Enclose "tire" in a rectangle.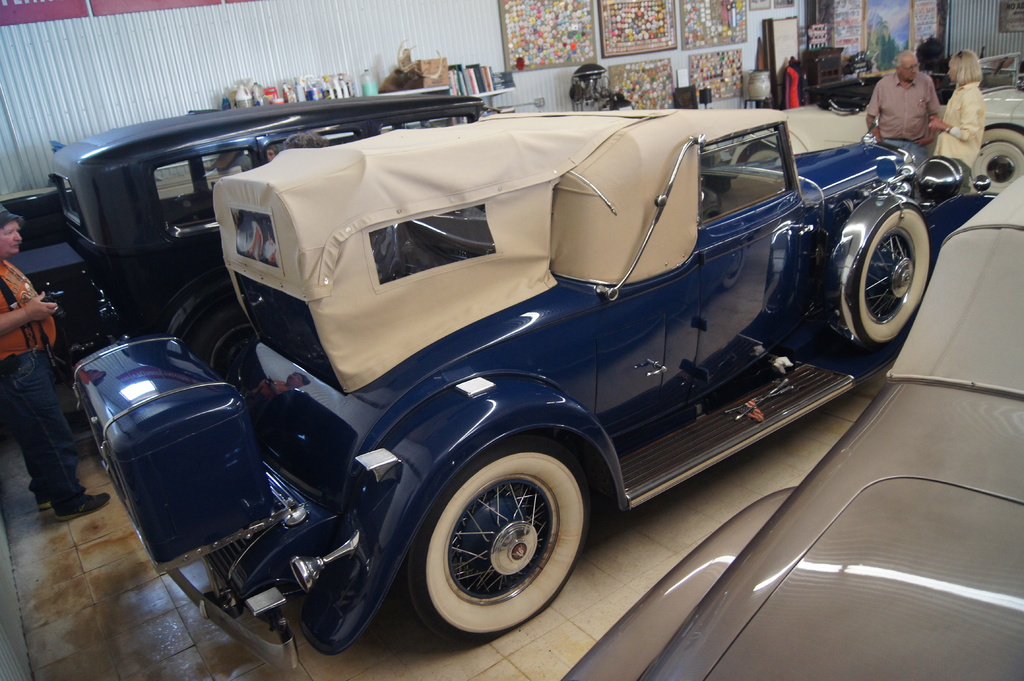
166,282,259,389.
